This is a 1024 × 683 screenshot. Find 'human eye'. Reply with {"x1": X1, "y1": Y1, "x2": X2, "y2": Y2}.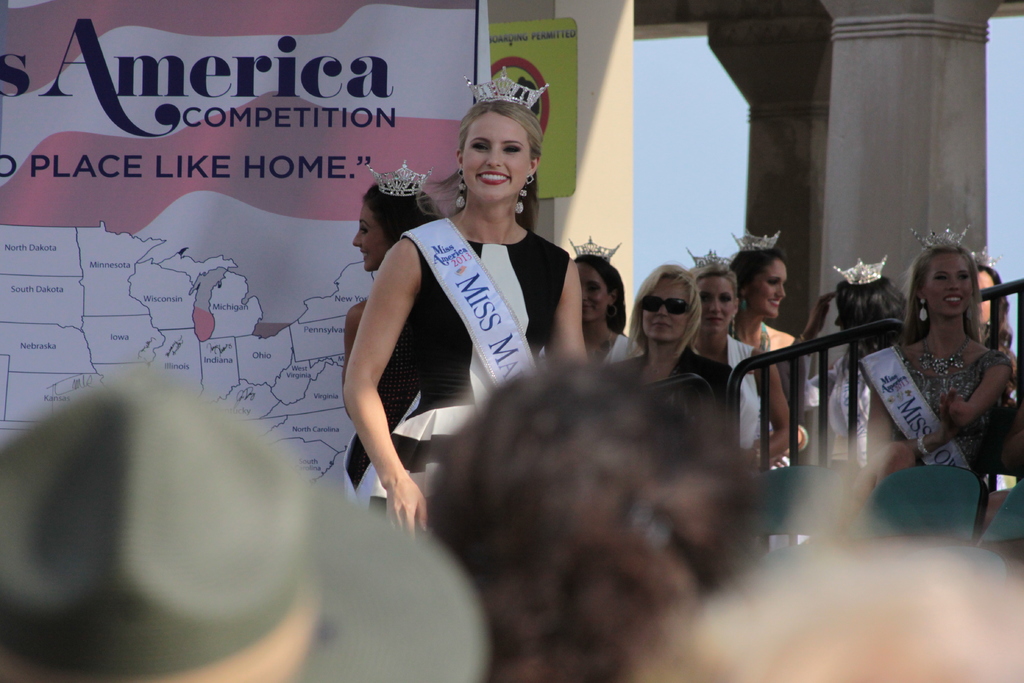
{"x1": 358, "y1": 225, "x2": 370, "y2": 236}.
